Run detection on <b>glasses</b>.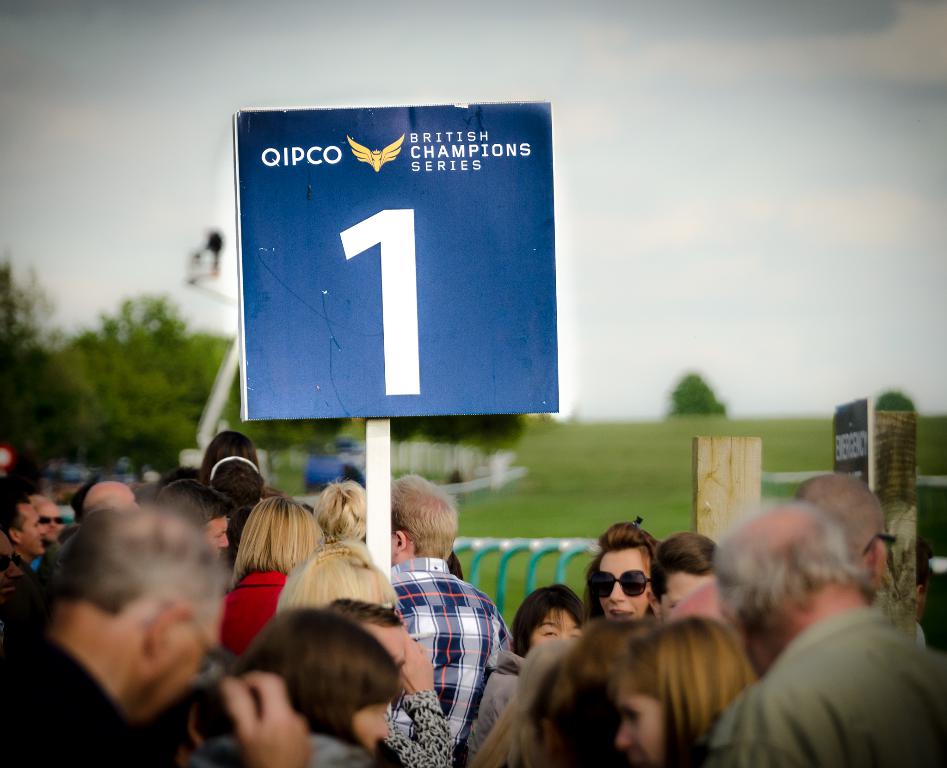
Result: (x1=35, y1=514, x2=69, y2=528).
